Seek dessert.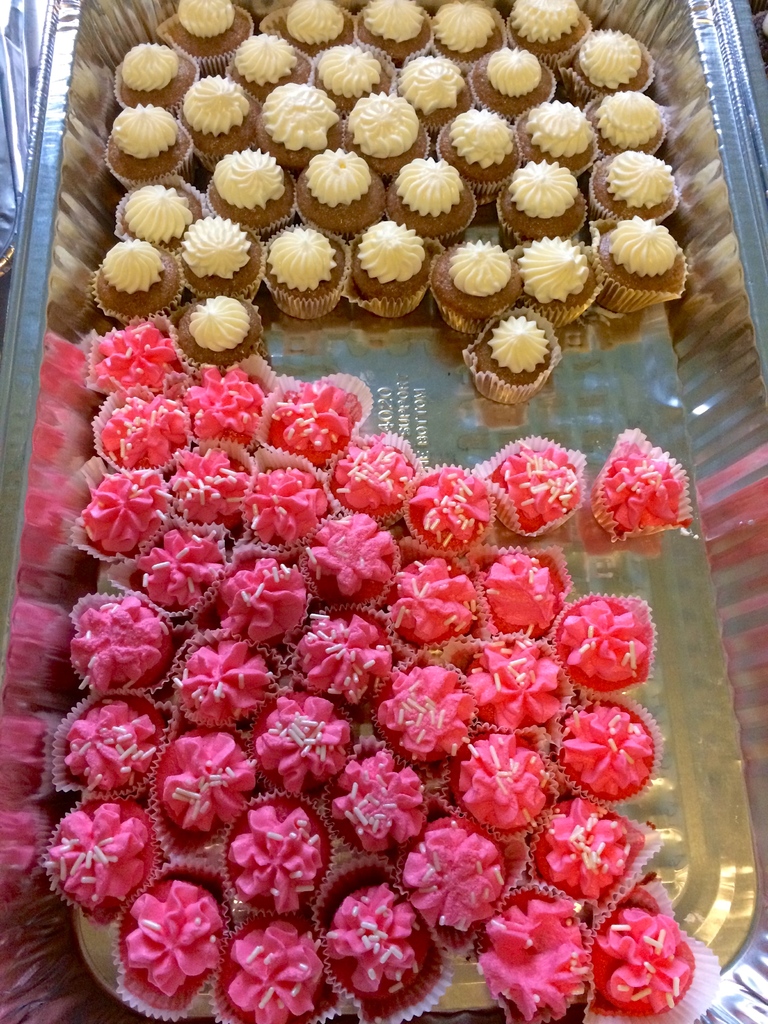
l=175, t=75, r=244, b=147.
